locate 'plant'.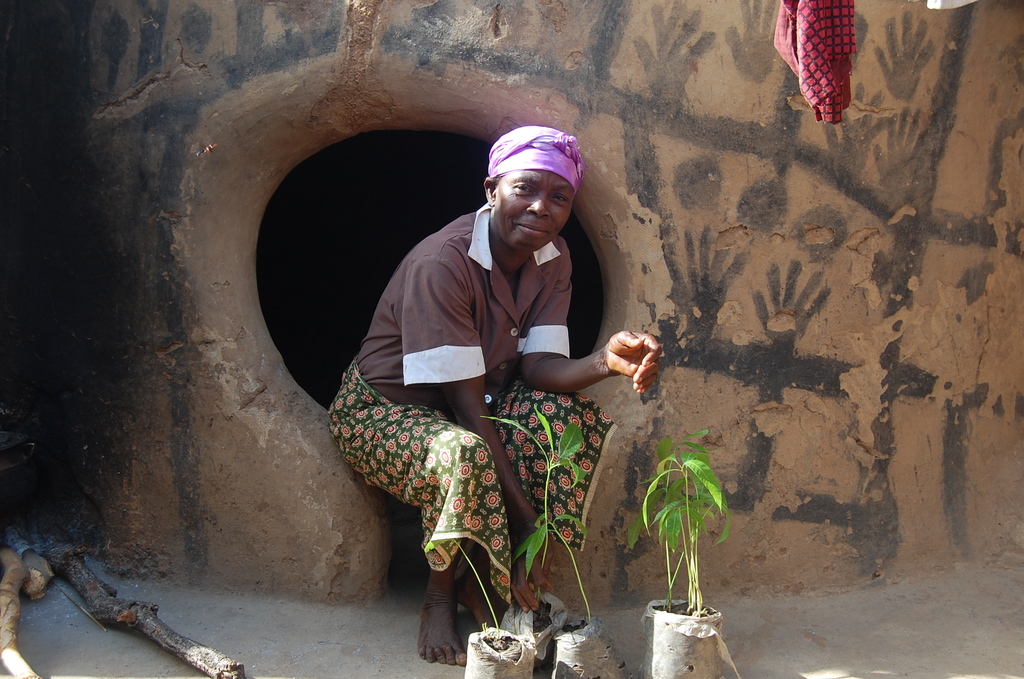
Bounding box: {"x1": 474, "y1": 401, "x2": 602, "y2": 619}.
